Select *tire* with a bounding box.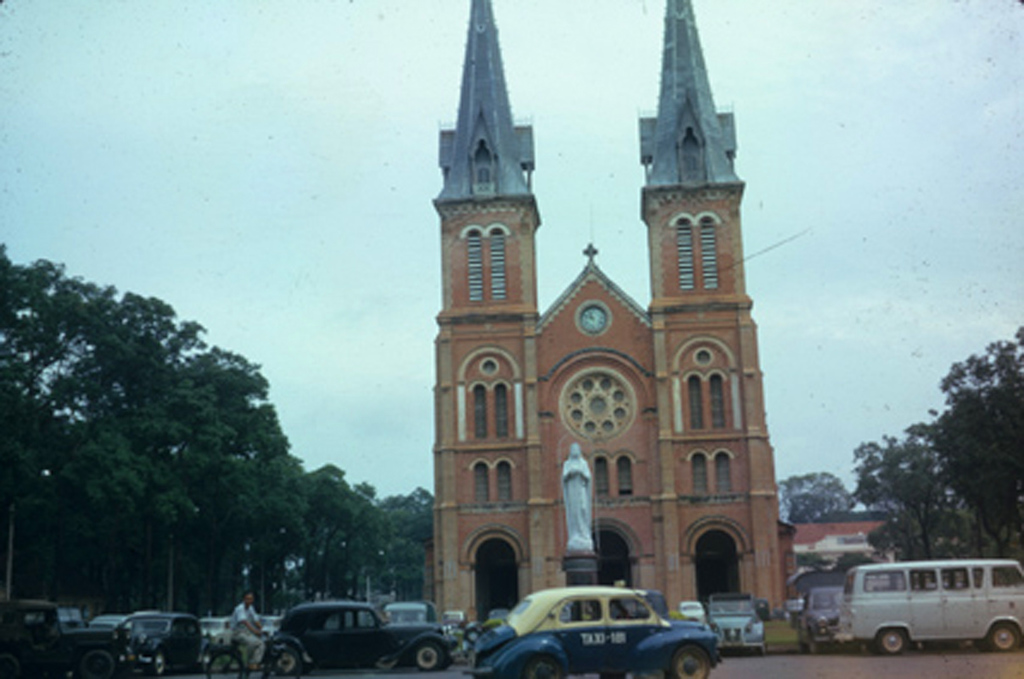
rect(989, 621, 1015, 650).
